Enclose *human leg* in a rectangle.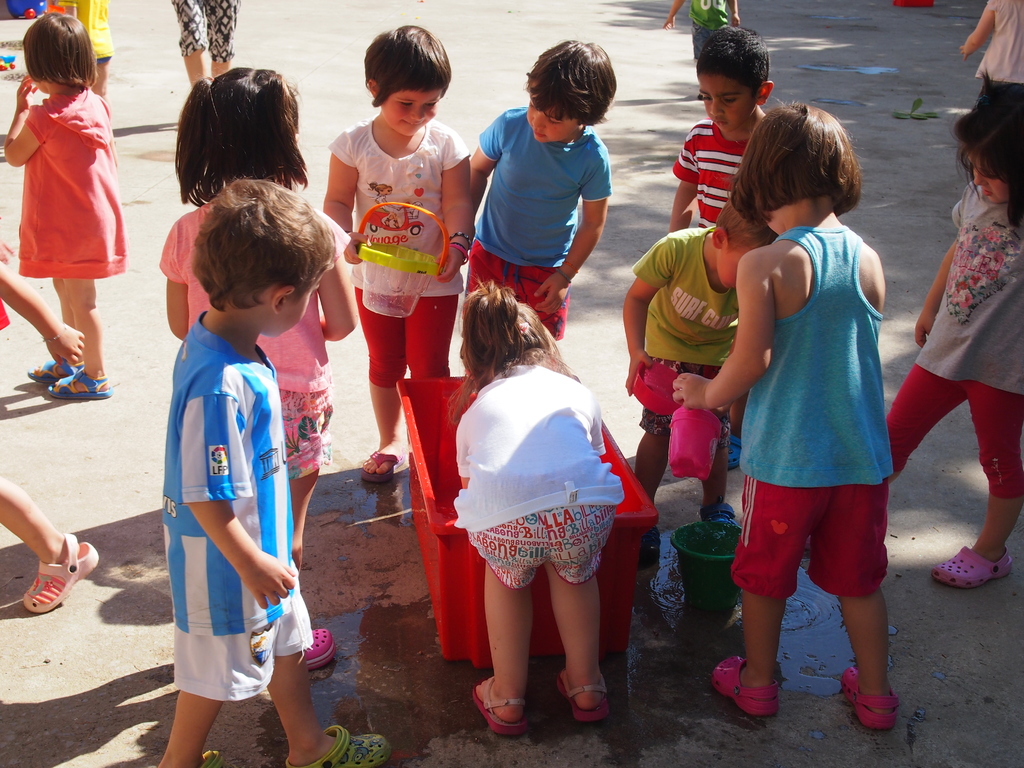
[154,687,225,765].
